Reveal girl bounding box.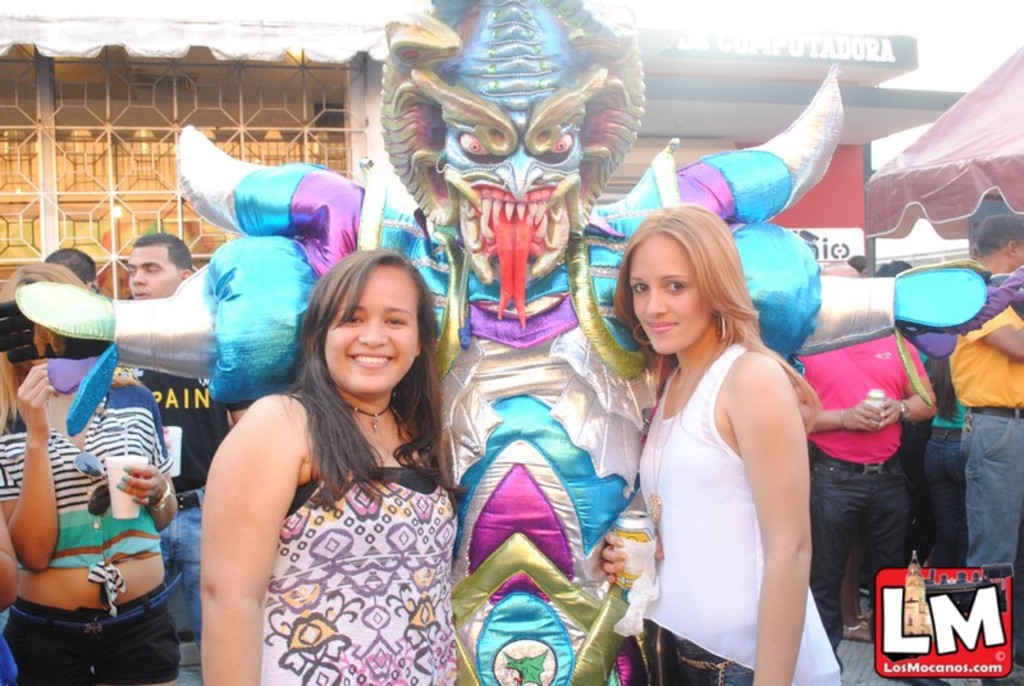
Revealed: <region>198, 247, 468, 685</region>.
